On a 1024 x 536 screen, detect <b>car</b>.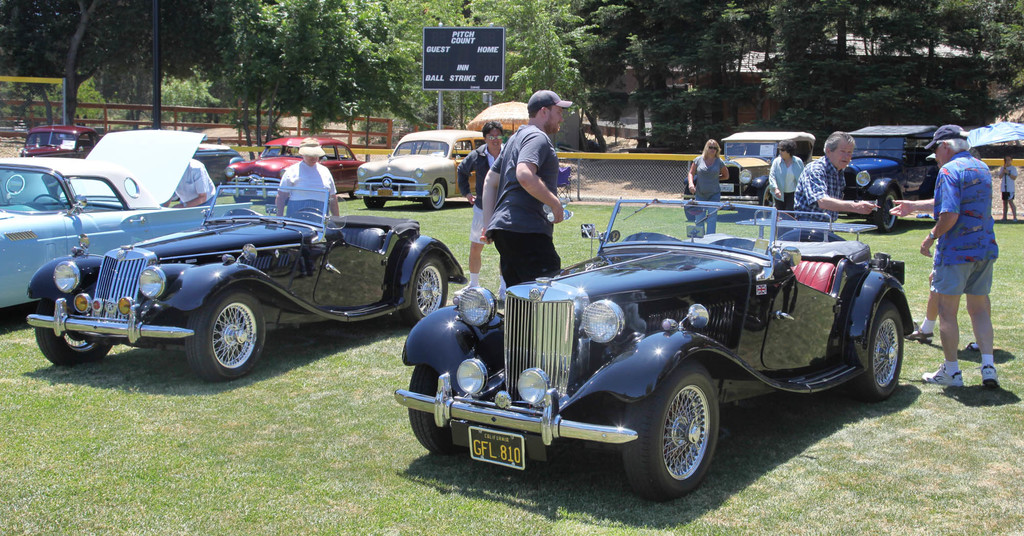
<region>837, 126, 941, 234</region>.
